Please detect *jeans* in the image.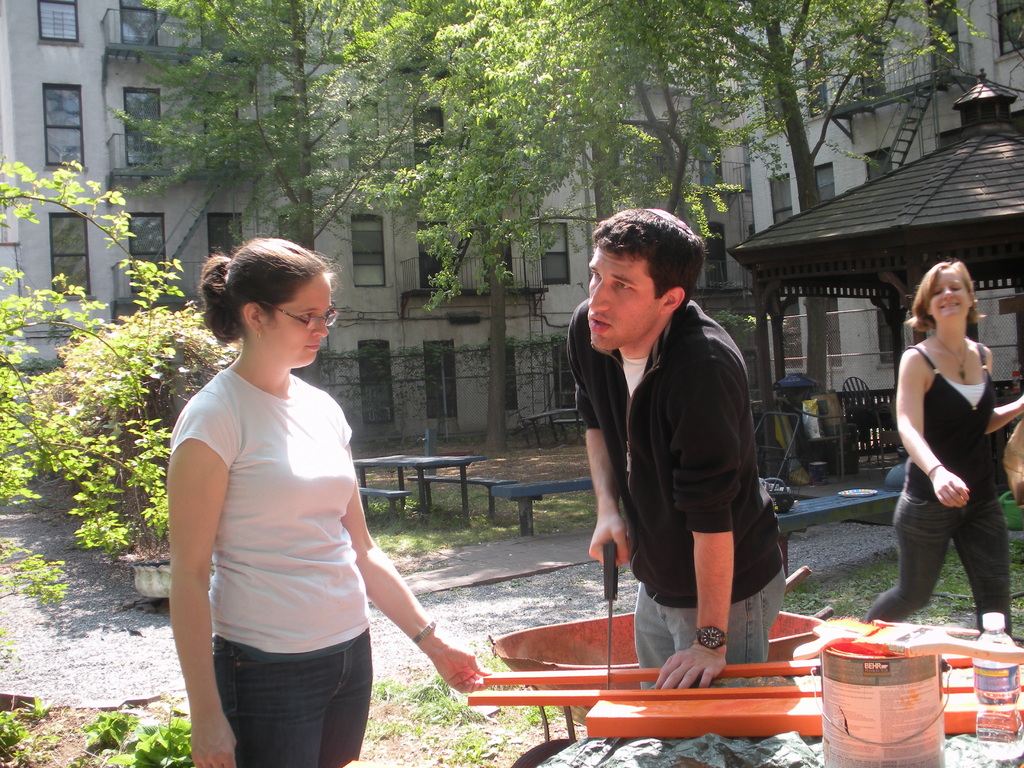
208,630,363,767.
